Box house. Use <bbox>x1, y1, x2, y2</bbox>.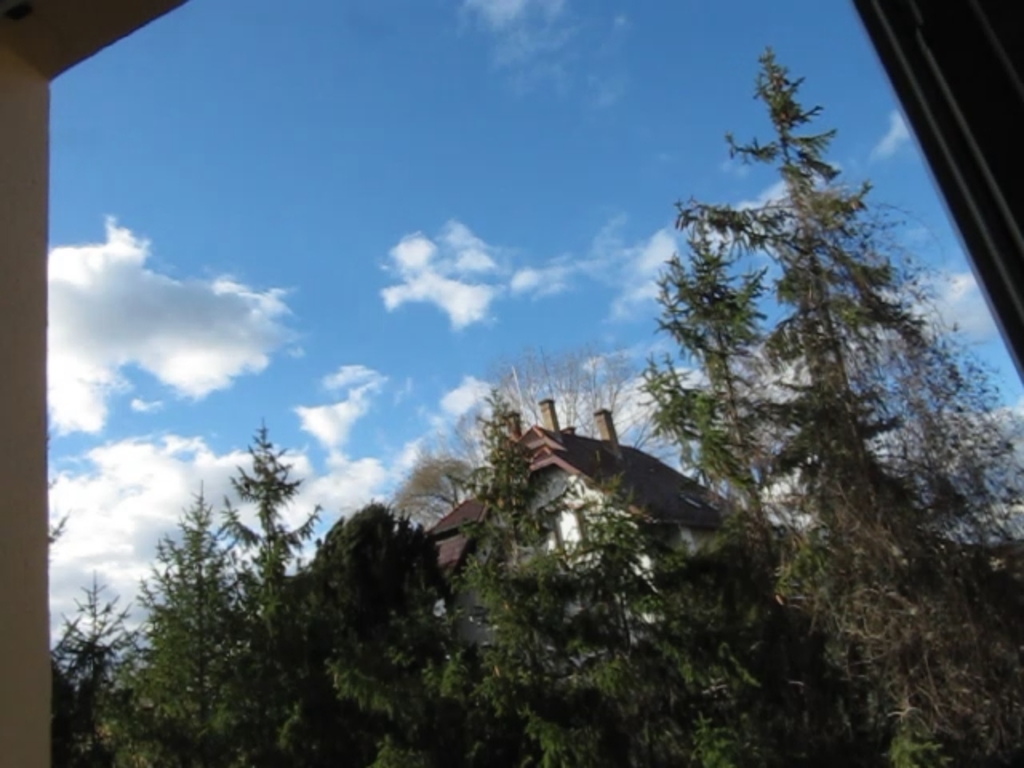
<bbox>429, 394, 776, 643</bbox>.
